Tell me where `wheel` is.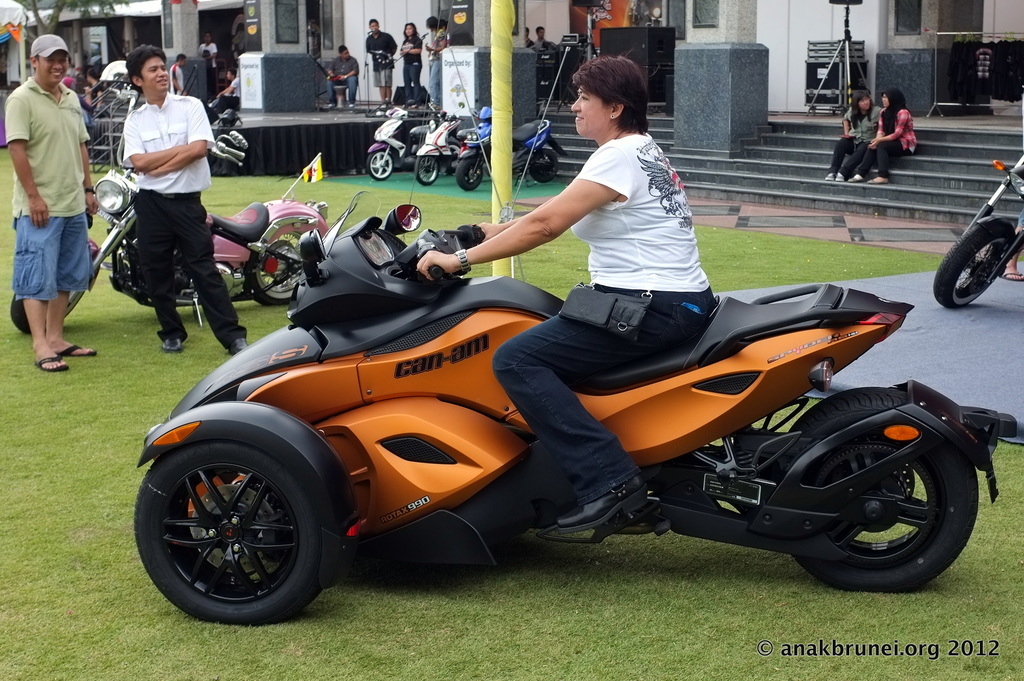
`wheel` is at rect(238, 228, 304, 302).
